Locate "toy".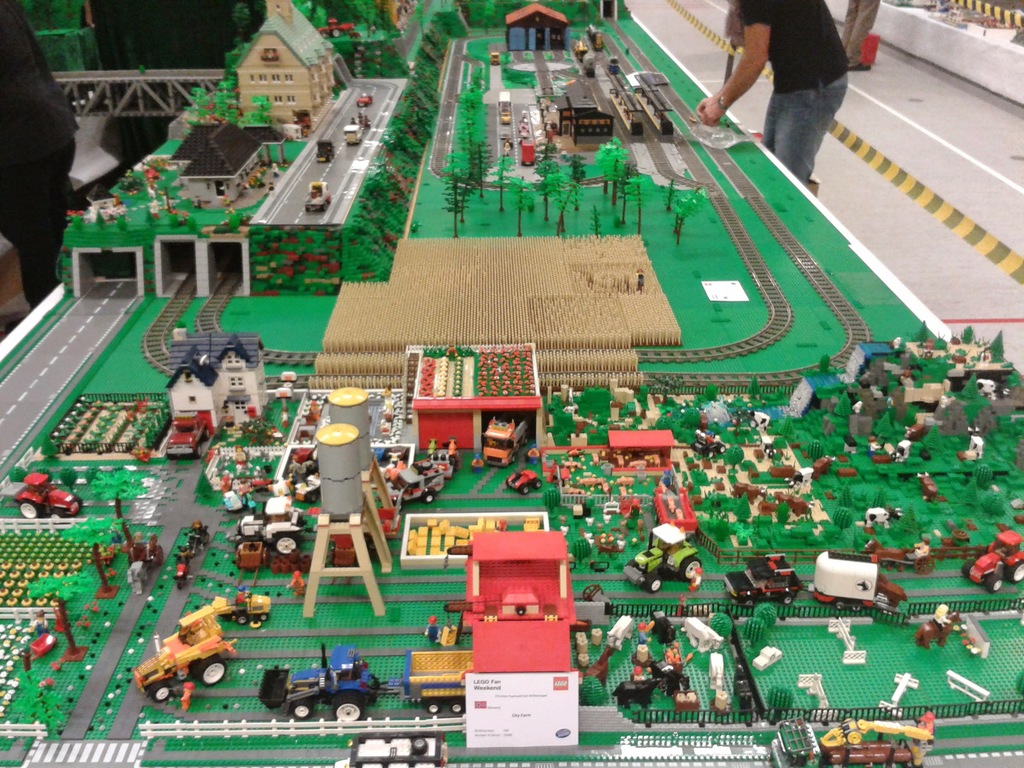
Bounding box: <box>310,135,333,159</box>.
